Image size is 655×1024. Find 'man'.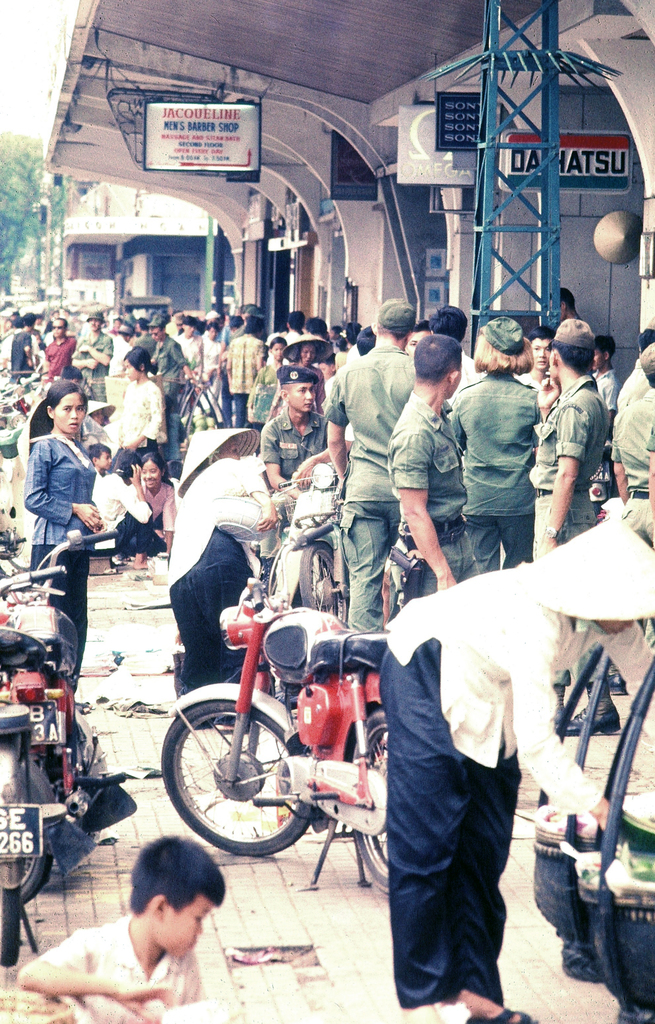
crop(458, 339, 562, 578).
